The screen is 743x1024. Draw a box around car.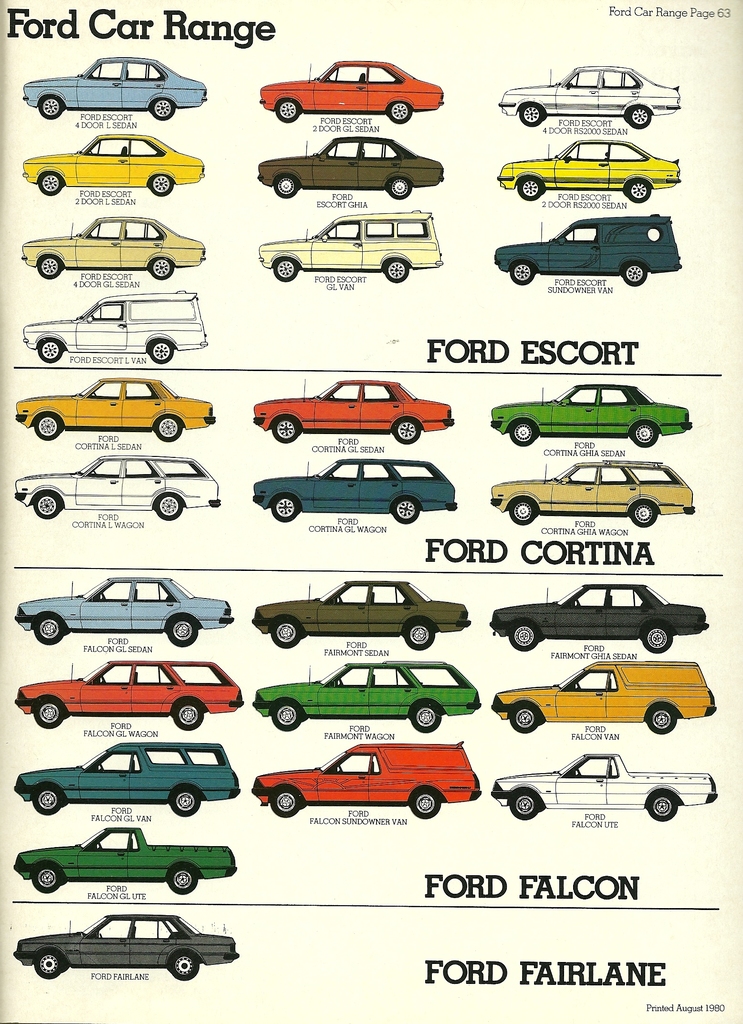
[490,383,692,448].
